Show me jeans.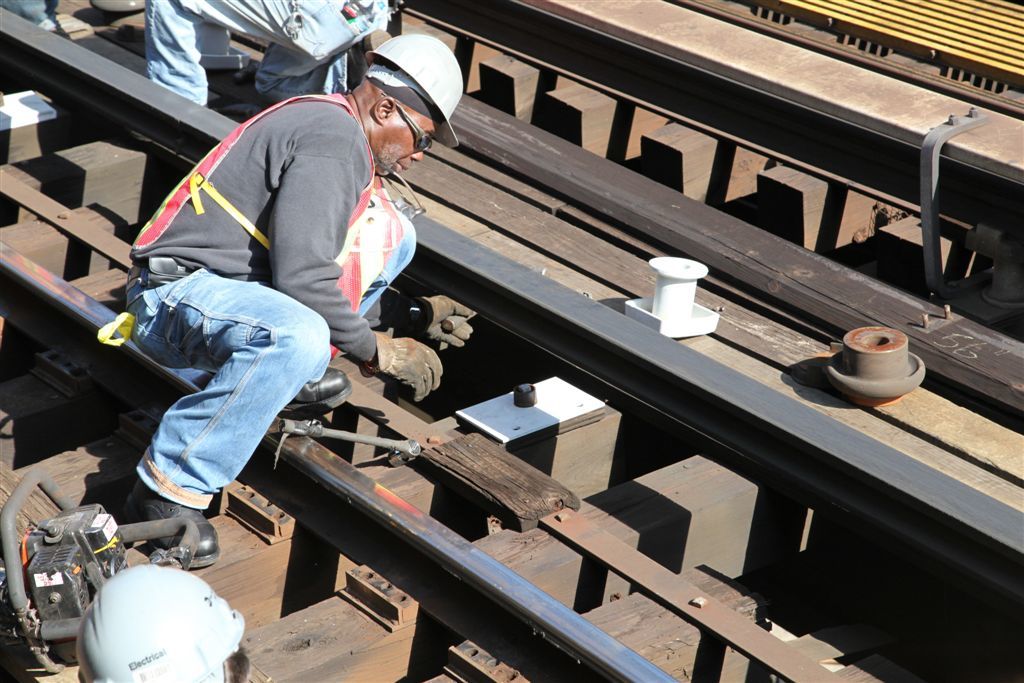
jeans is here: bbox=(141, 0, 391, 102).
